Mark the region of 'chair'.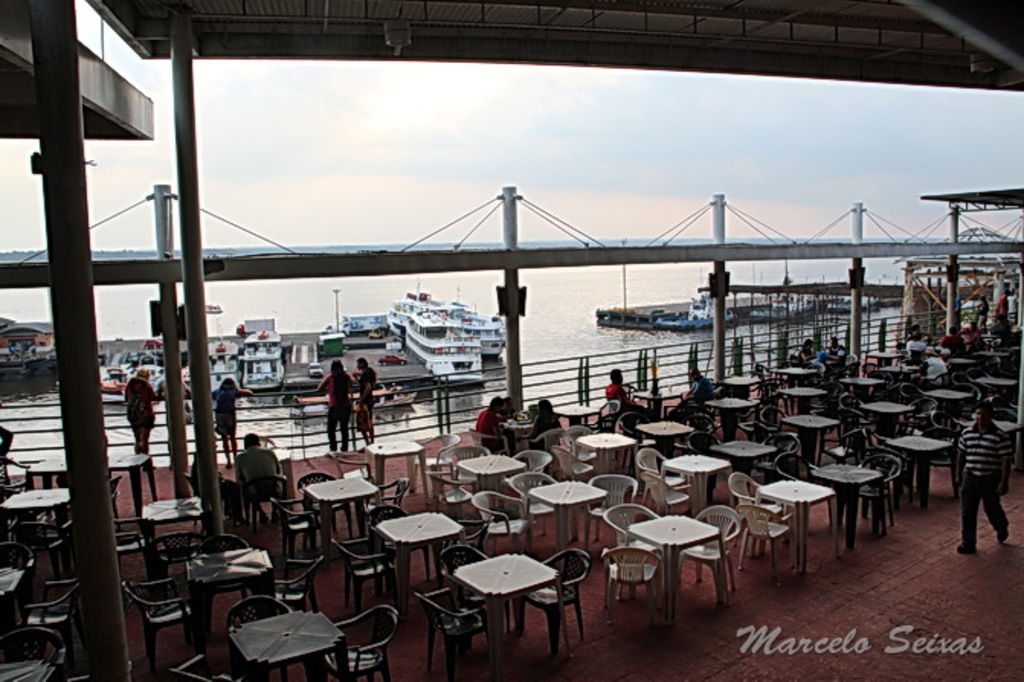
Region: (x1=592, y1=400, x2=617, y2=435).
